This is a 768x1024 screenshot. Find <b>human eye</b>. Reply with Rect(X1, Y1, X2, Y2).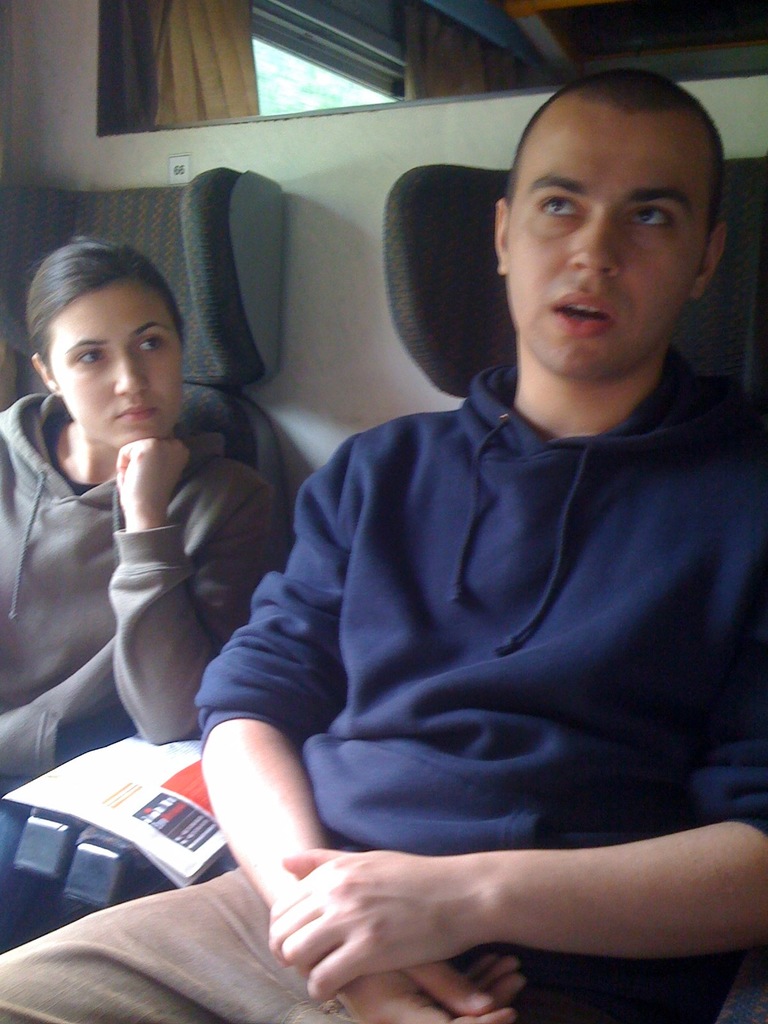
Rect(527, 155, 627, 248).
